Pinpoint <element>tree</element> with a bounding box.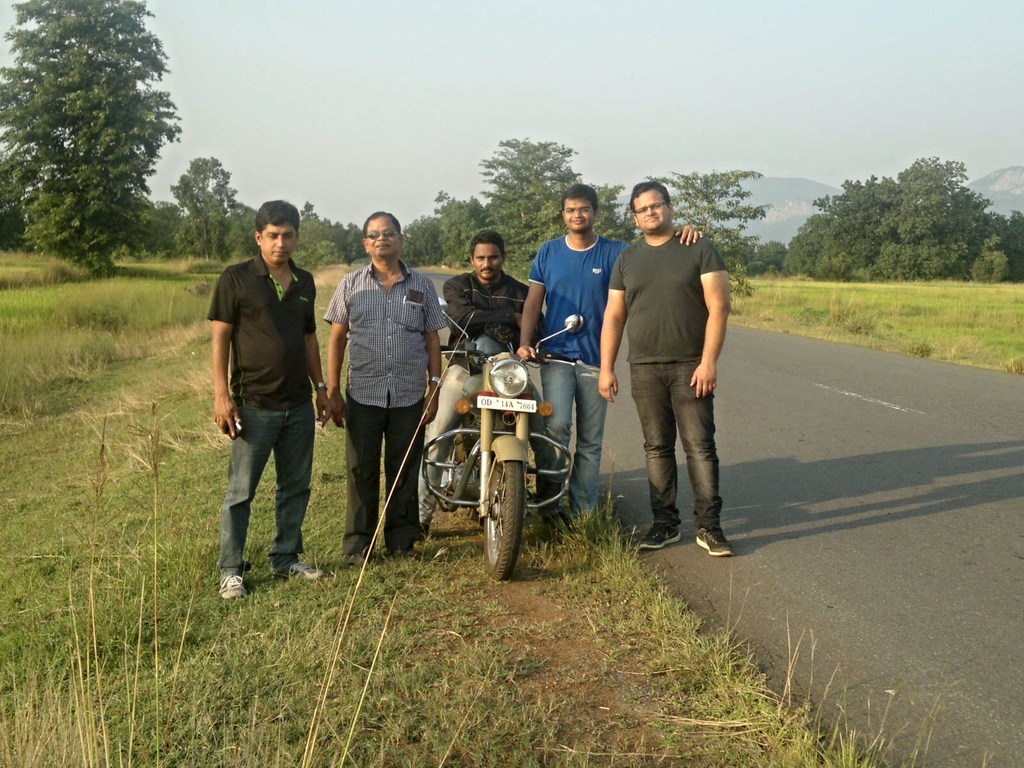
(left=170, top=157, right=239, bottom=263).
